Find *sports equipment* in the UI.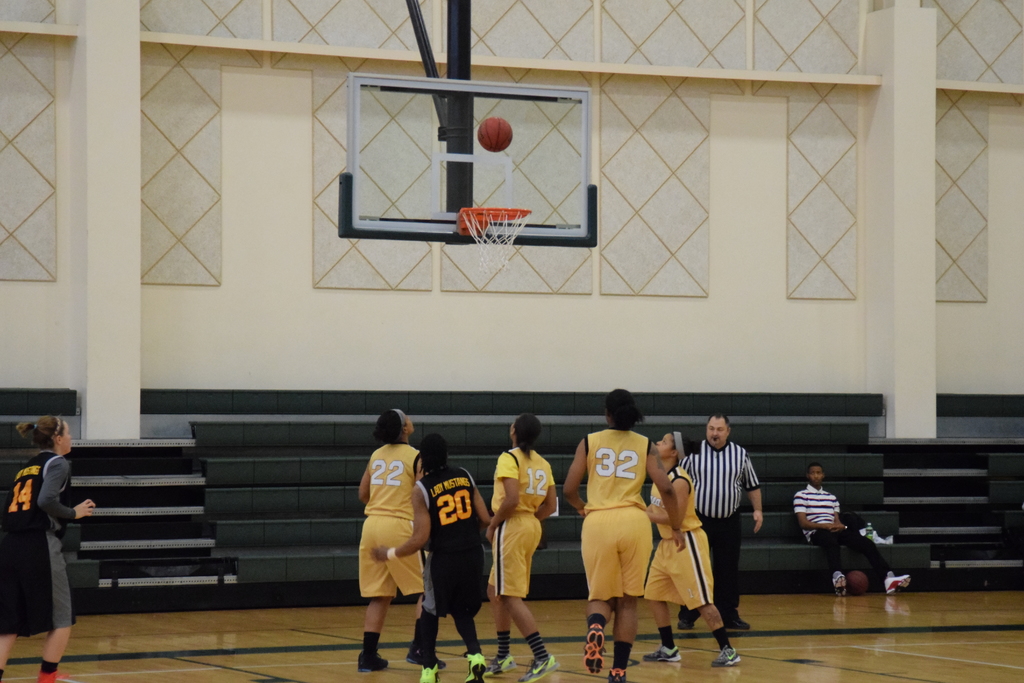
UI element at (405,647,445,670).
